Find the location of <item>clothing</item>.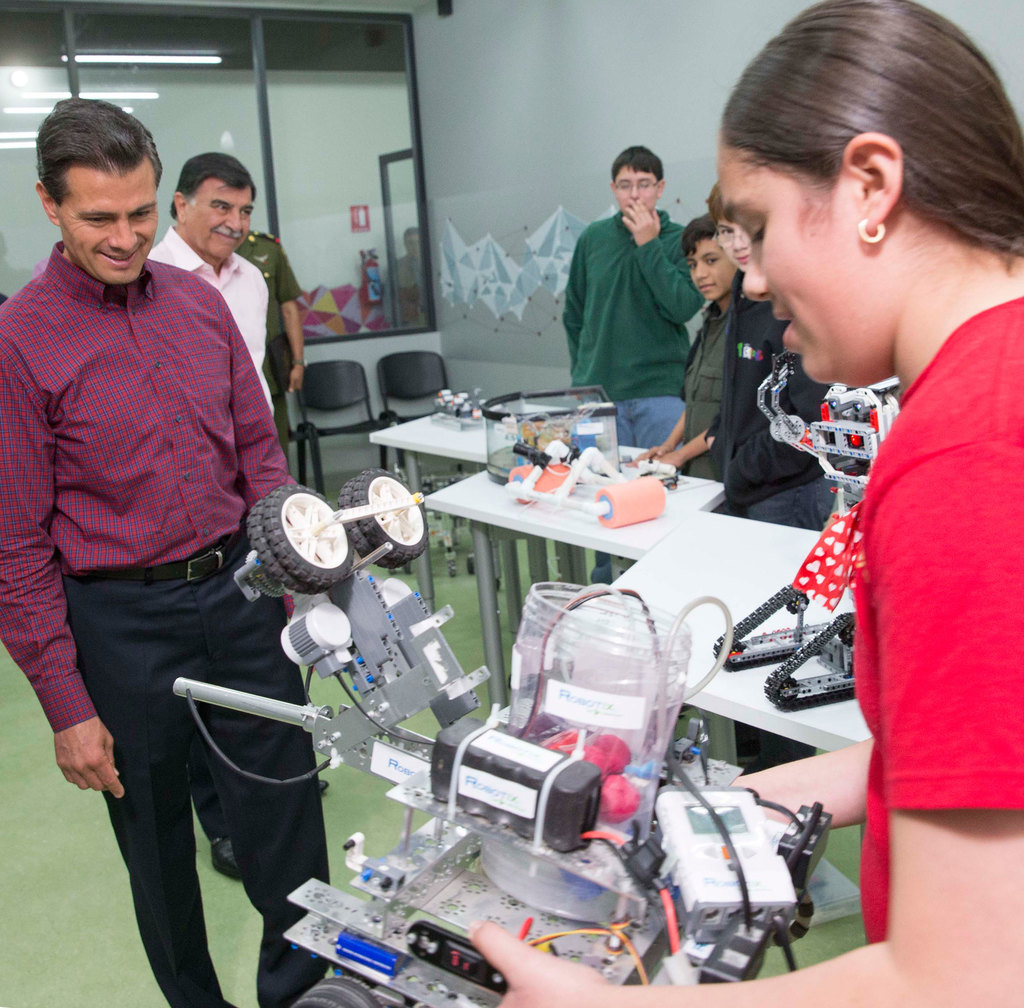
Location: locate(719, 301, 817, 539).
